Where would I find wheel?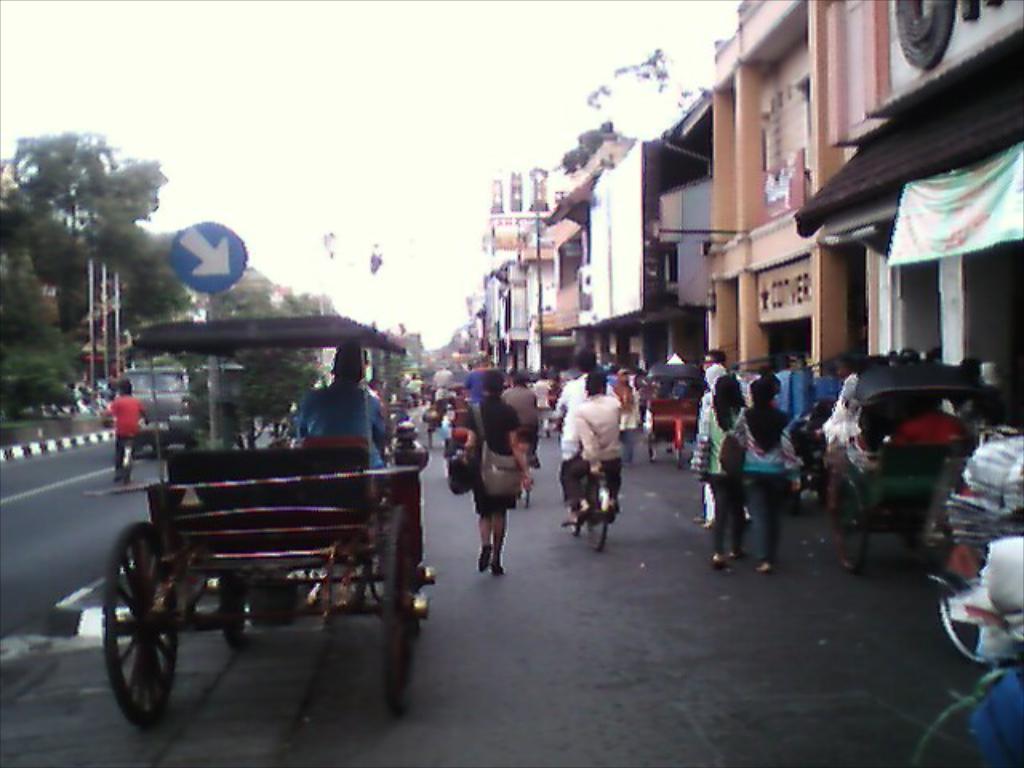
At x1=581, y1=474, x2=618, y2=550.
